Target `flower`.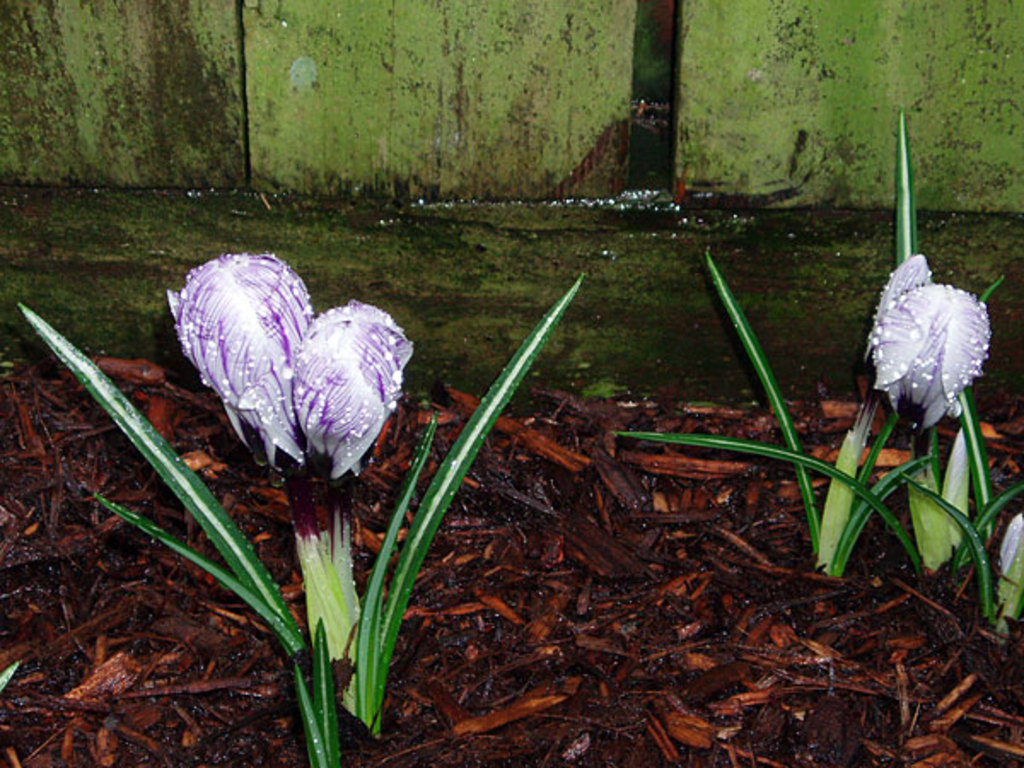
Target region: {"left": 186, "top": 251, "right": 410, "bottom": 468}.
